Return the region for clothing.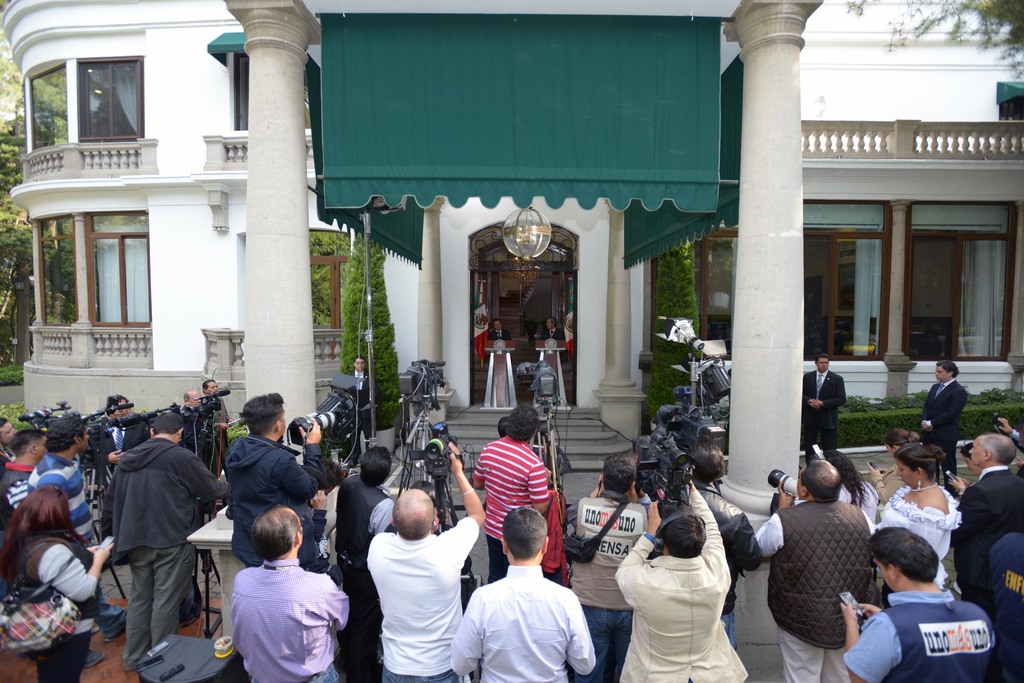
box=[751, 501, 872, 651].
